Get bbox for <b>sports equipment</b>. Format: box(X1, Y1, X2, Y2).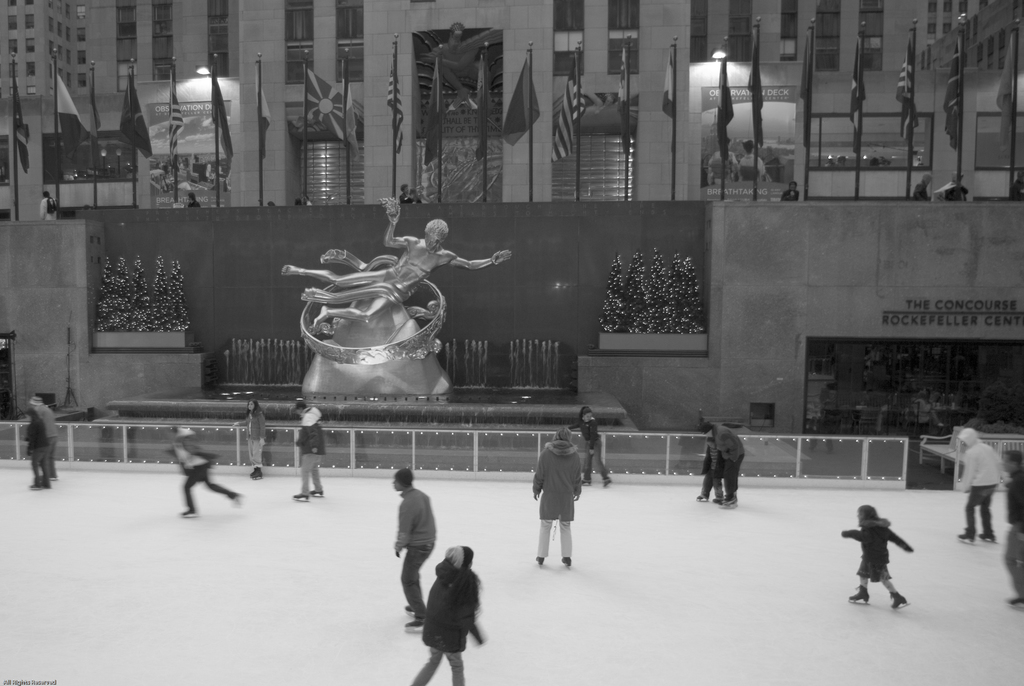
box(893, 588, 908, 608).
